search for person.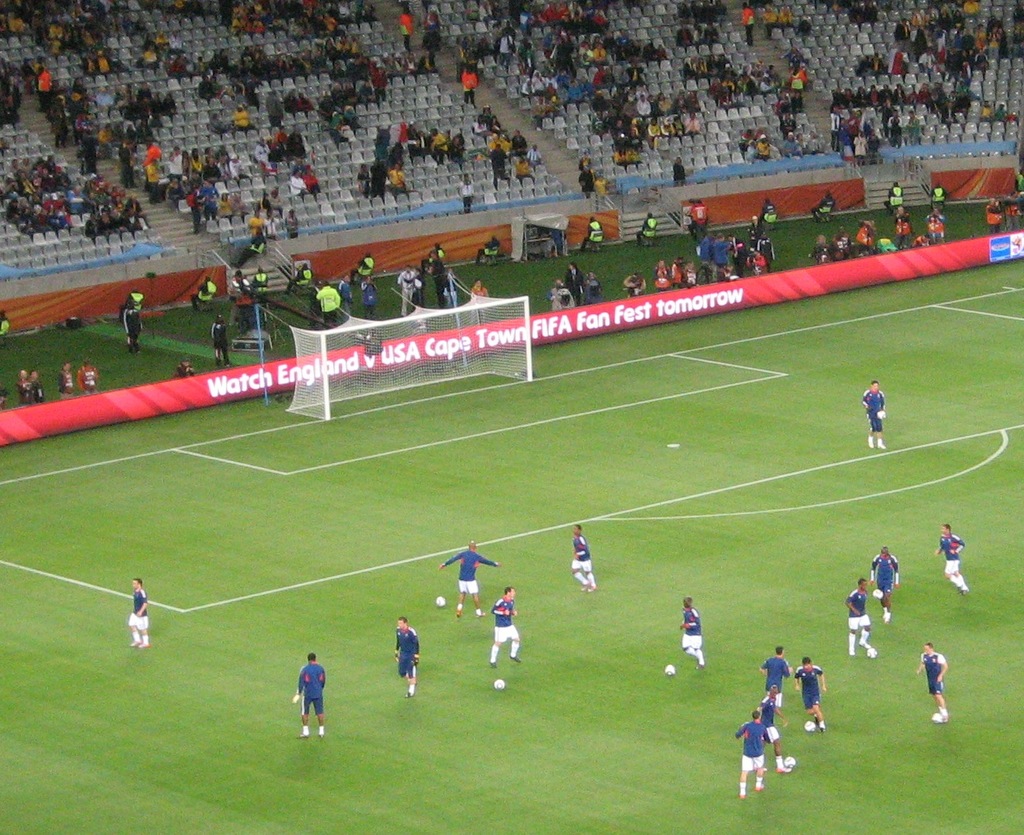
Found at 127,576,153,654.
